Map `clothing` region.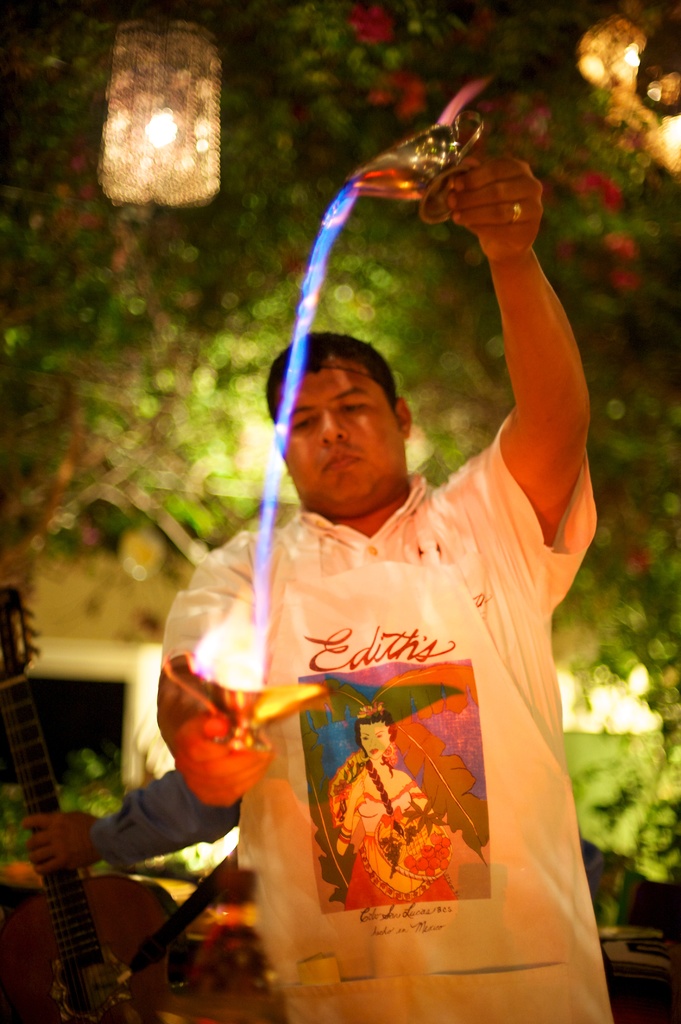
Mapped to locate(154, 403, 613, 1023).
